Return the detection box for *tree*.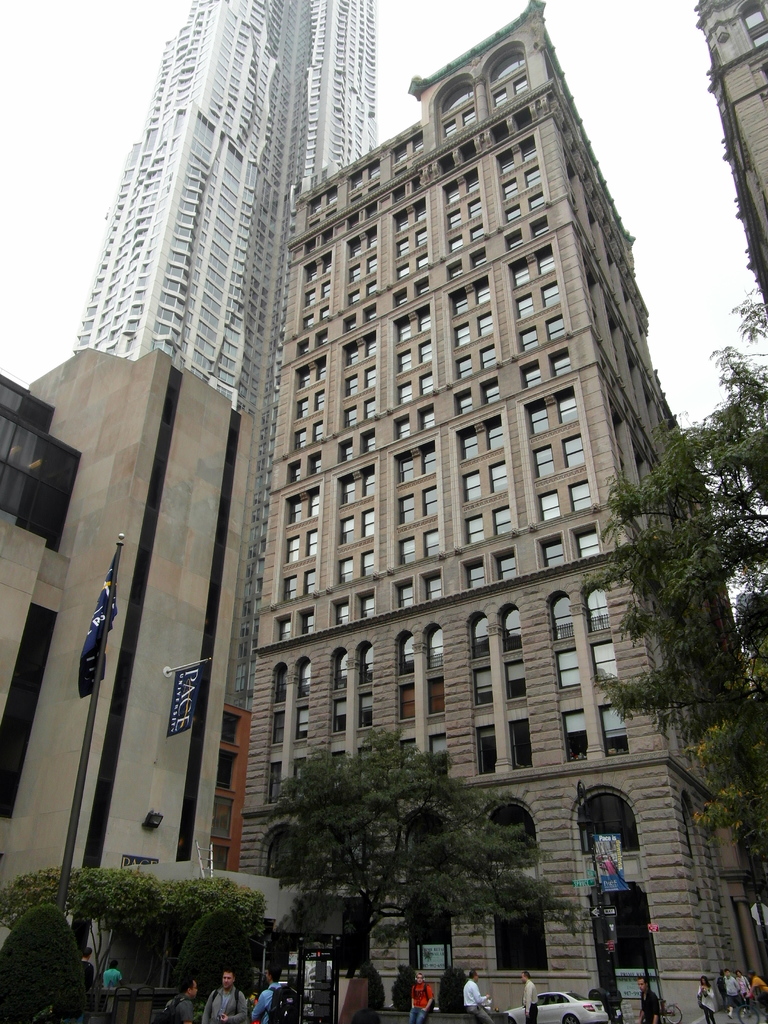
Rect(276, 725, 582, 968).
